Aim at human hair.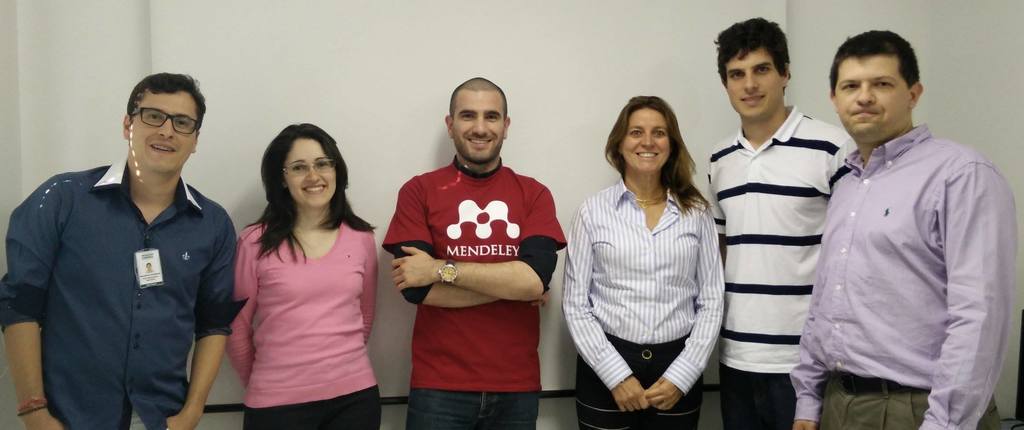
Aimed at detection(711, 16, 792, 88).
